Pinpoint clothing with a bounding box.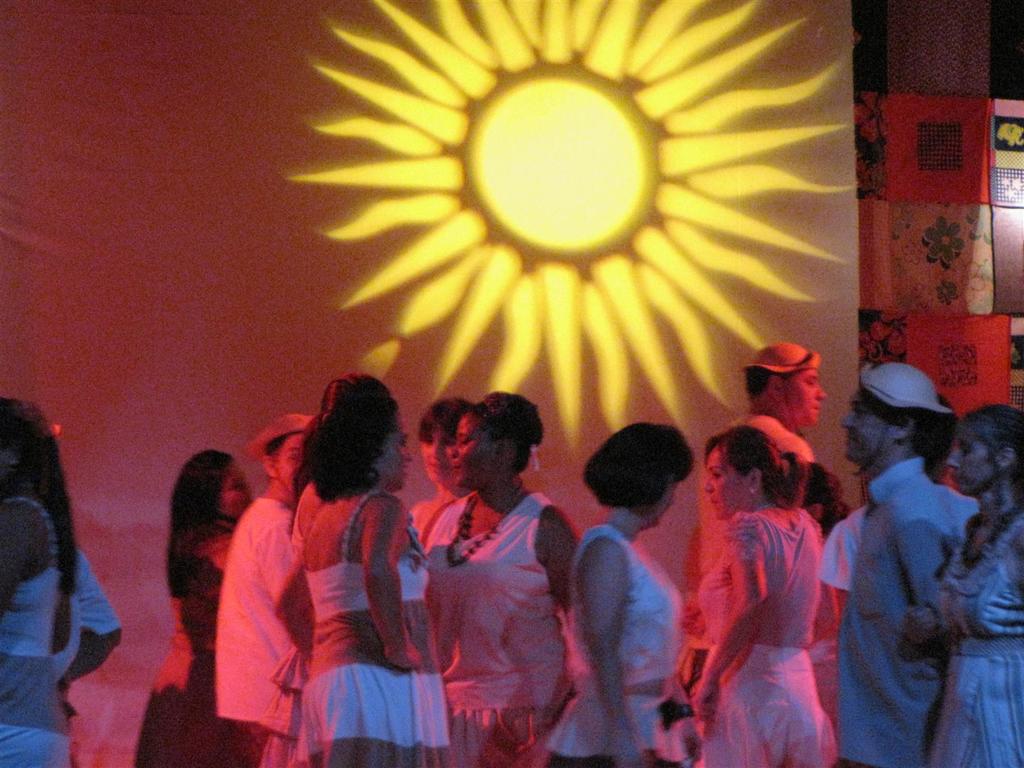
rect(278, 489, 450, 767).
